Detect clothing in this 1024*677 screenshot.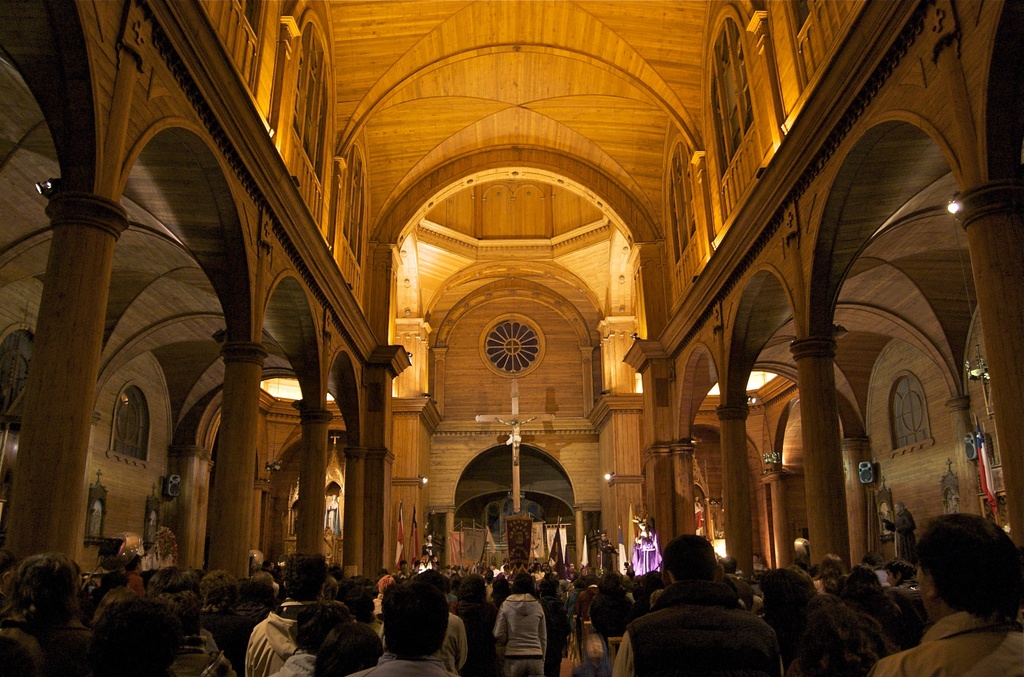
Detection: bbox=(346, 650, 435, 676).
